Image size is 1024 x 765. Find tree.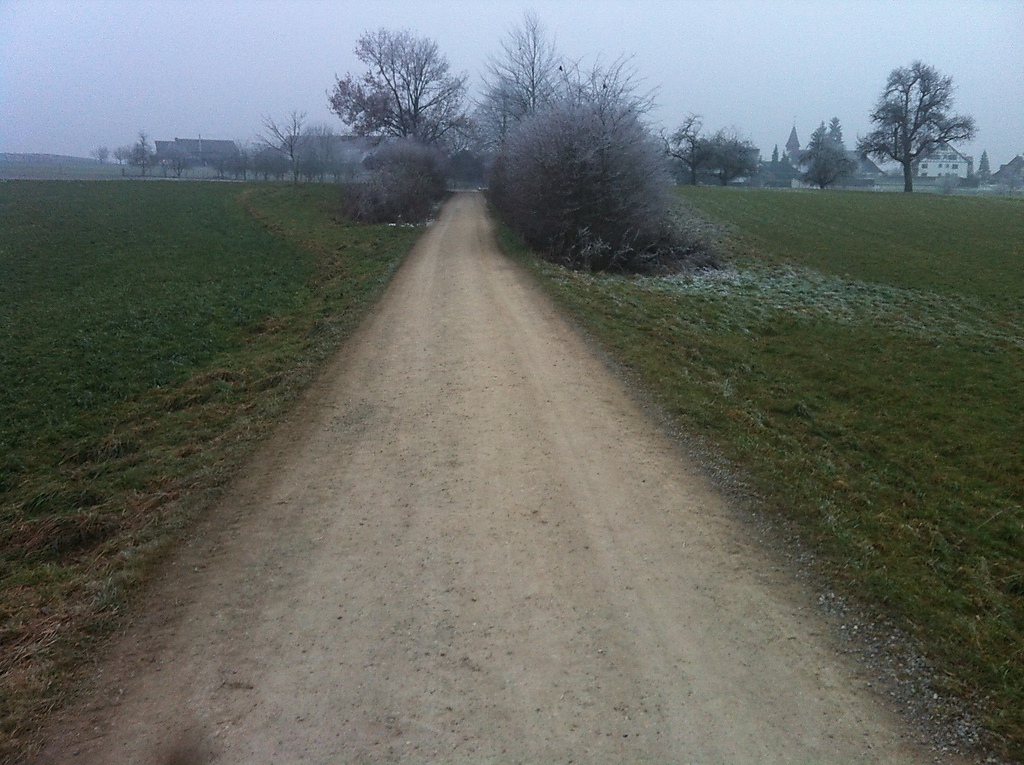
bbox(249, 73, 373, 191).
